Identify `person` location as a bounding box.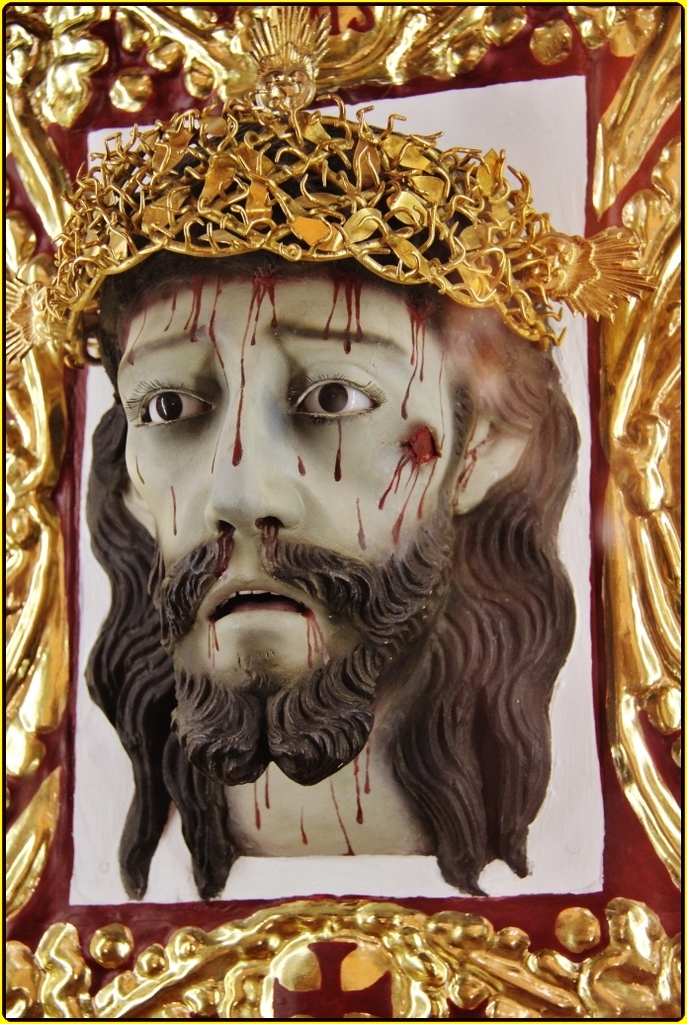
box=[31, 155, 597, 938].
